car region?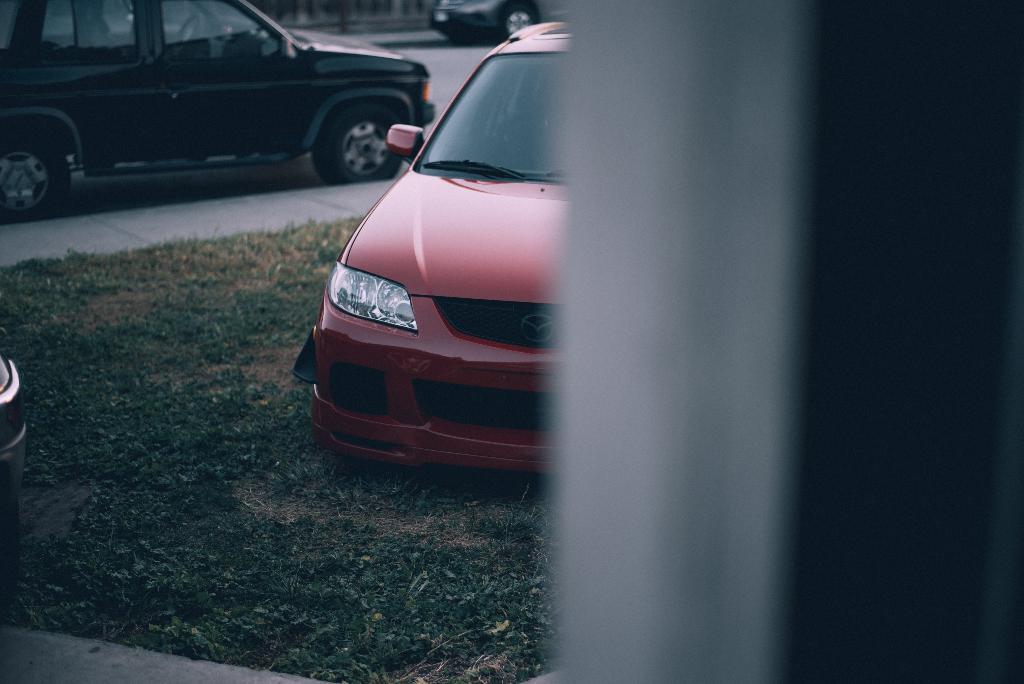
region(286, 16, 563, 485)
